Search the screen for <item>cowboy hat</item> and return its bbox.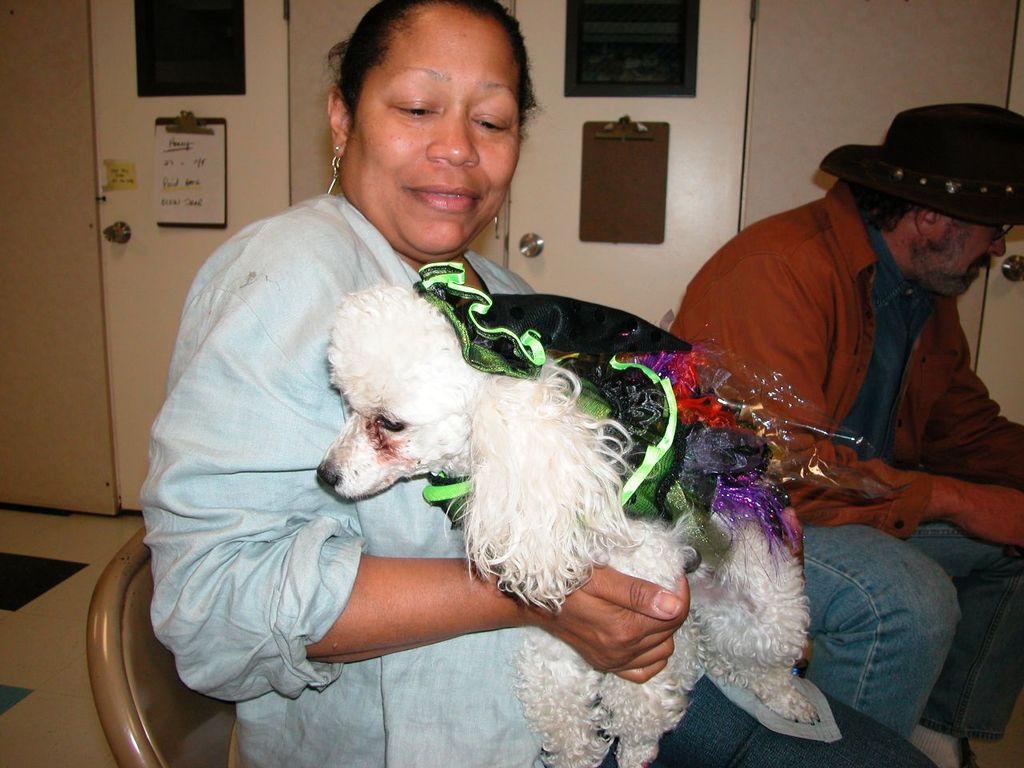
Found: [824, 108, 1023, 240].
